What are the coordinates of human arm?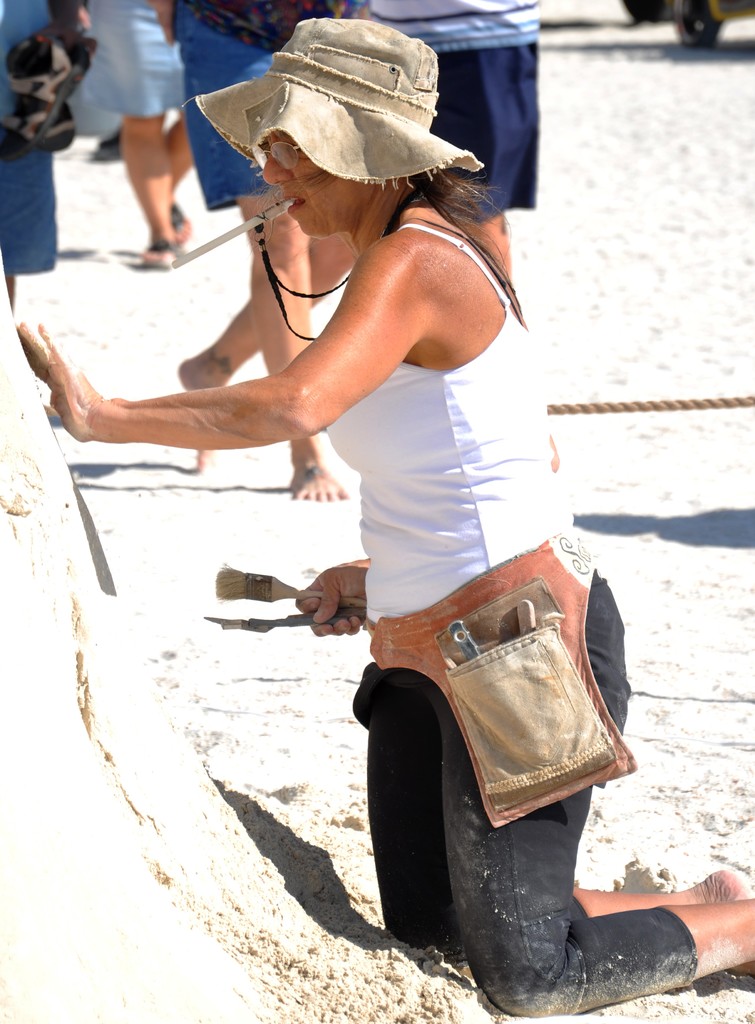
left=41, top=303, right=412, bottom=448.
